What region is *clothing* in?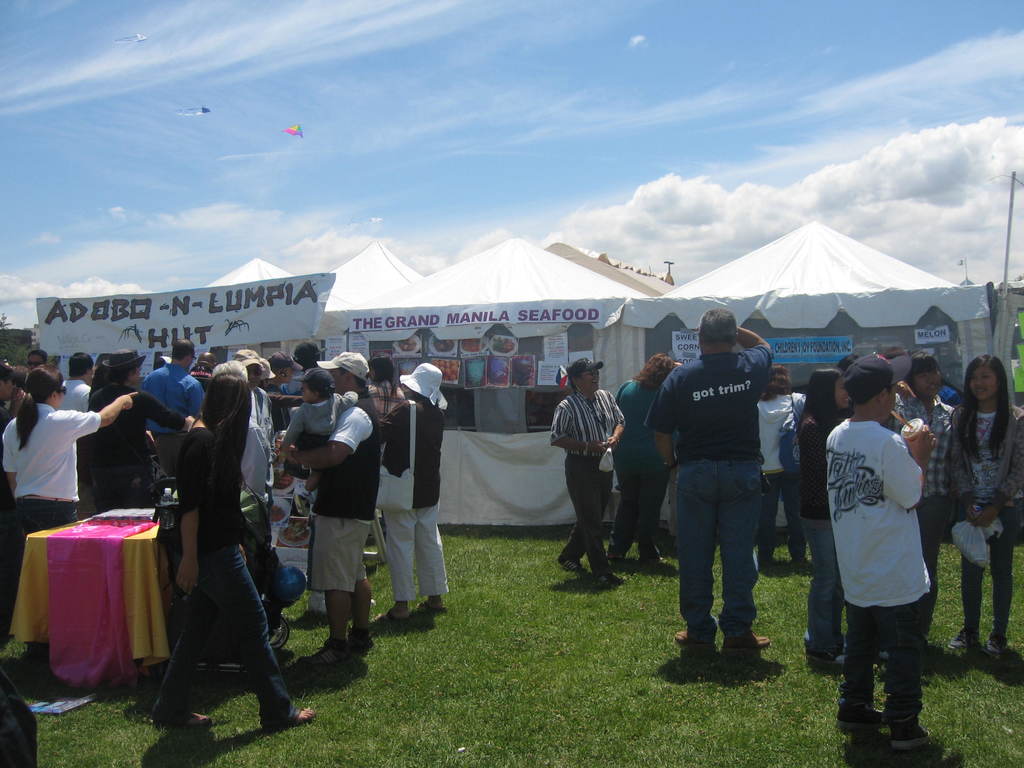
(314, 398, 382, 590).
